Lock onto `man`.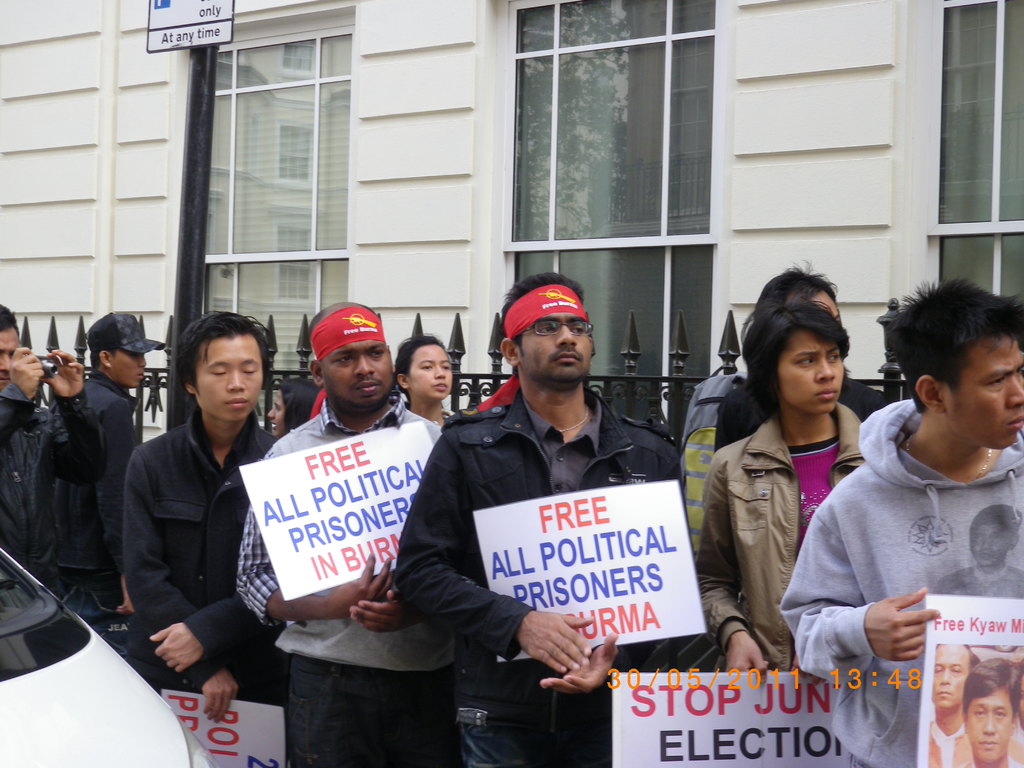
Locked: {"left": 0, "top": 299, "right": 102, "bottom": 612}.
